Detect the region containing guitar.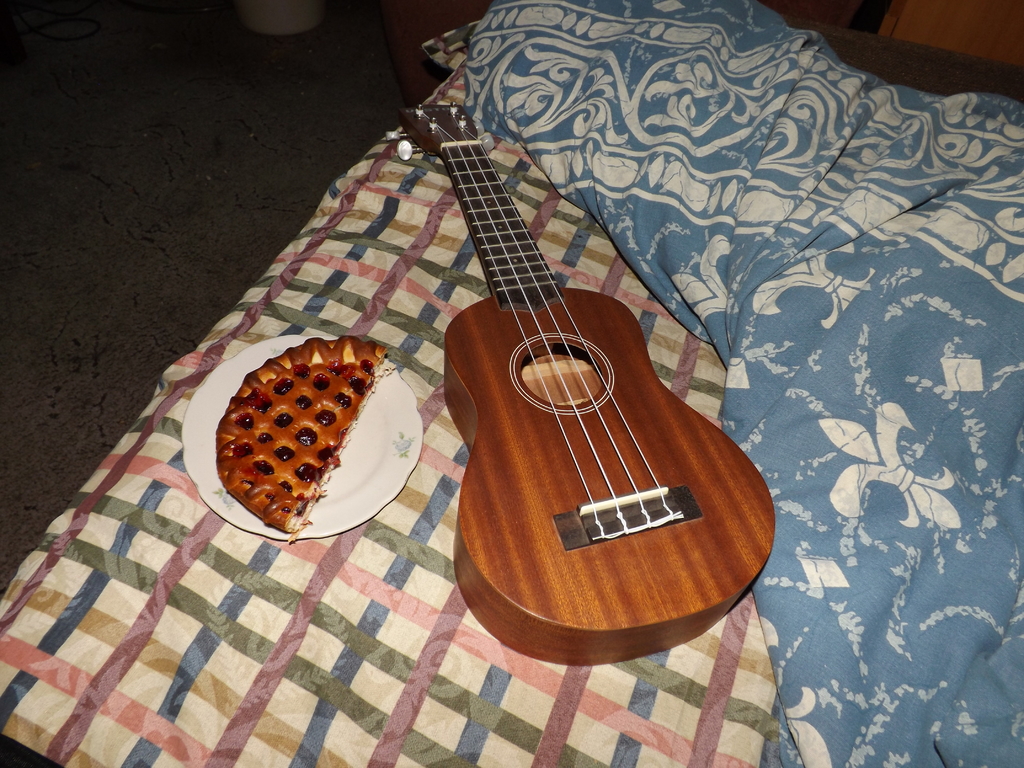
crop(351, 65, 788, 646).
